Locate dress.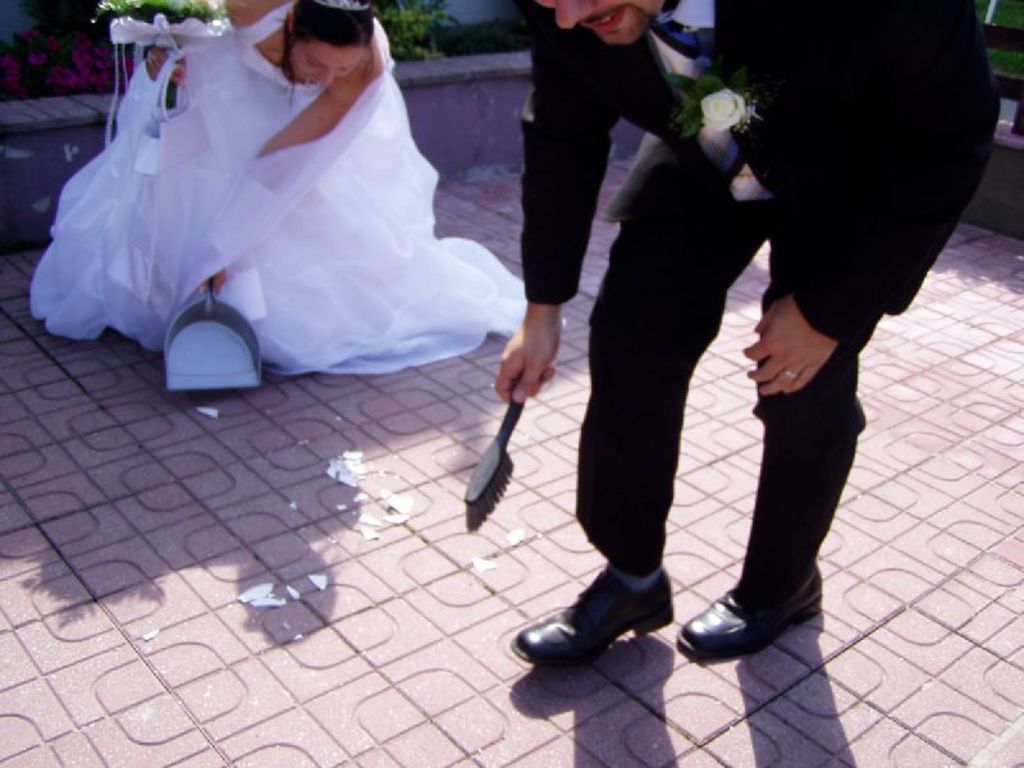
Bounding box: x1=27, y1=3, x2=557, y2=378.
